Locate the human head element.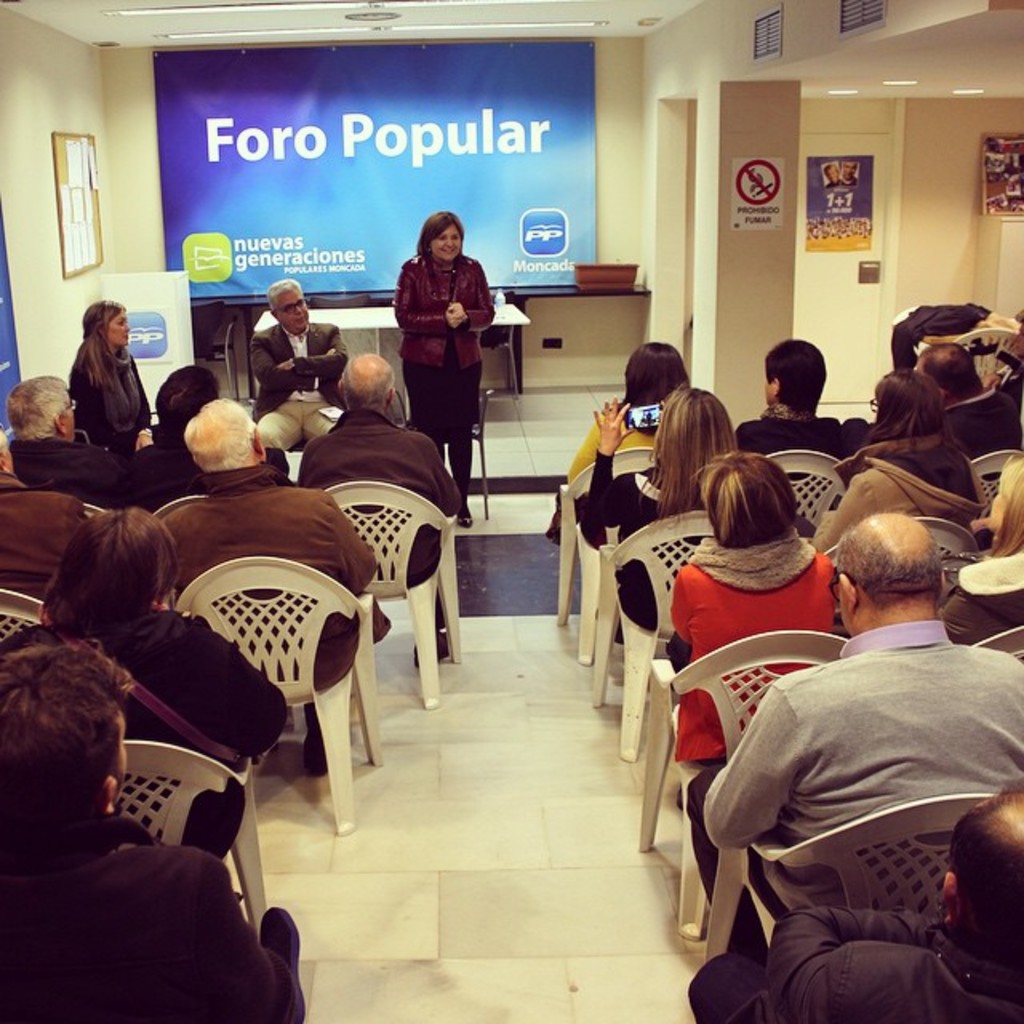
Element bbox: [754, 338, 832, 405].
